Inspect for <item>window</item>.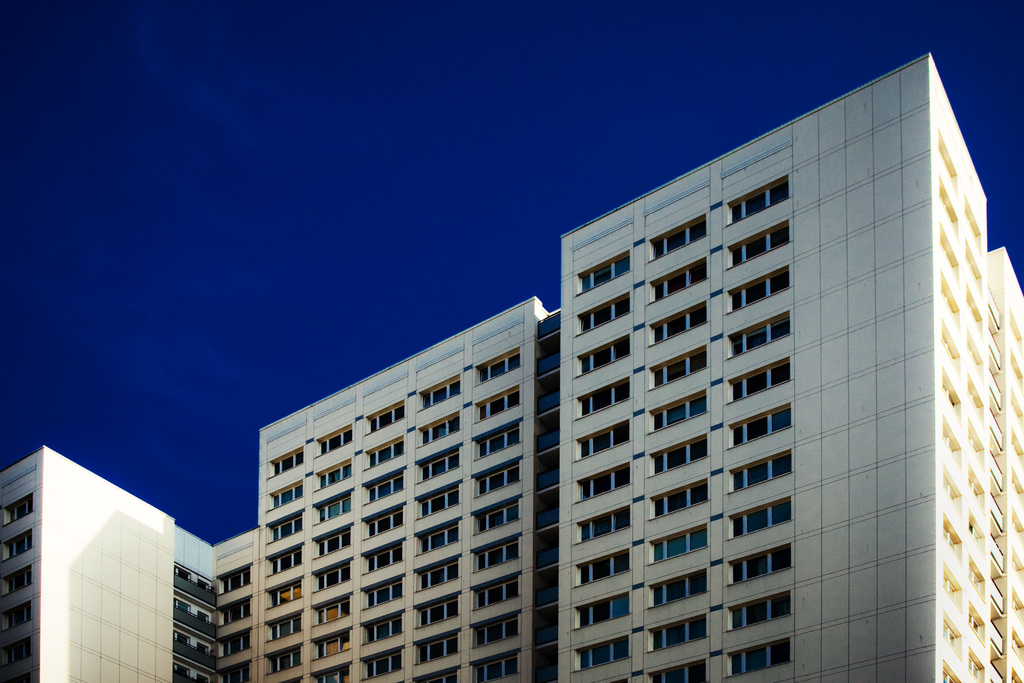
Inspection: [left=486, top=387, right=518, bottom=422].
